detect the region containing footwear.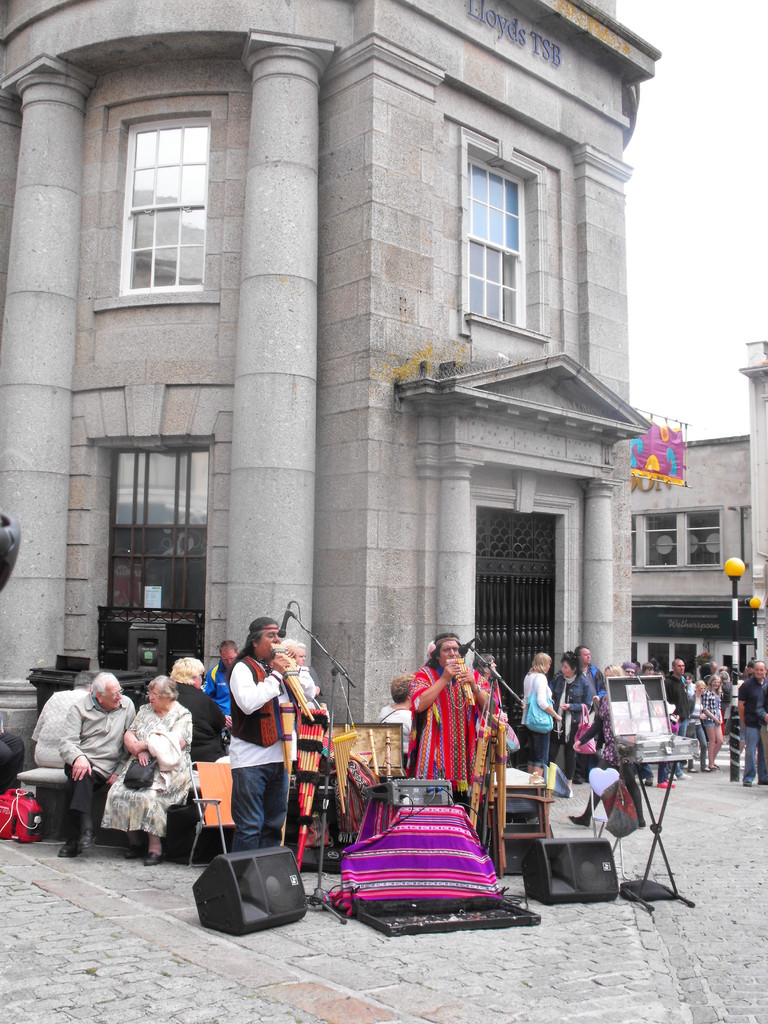
[left=707, top=765, right=716, bottom=776].
